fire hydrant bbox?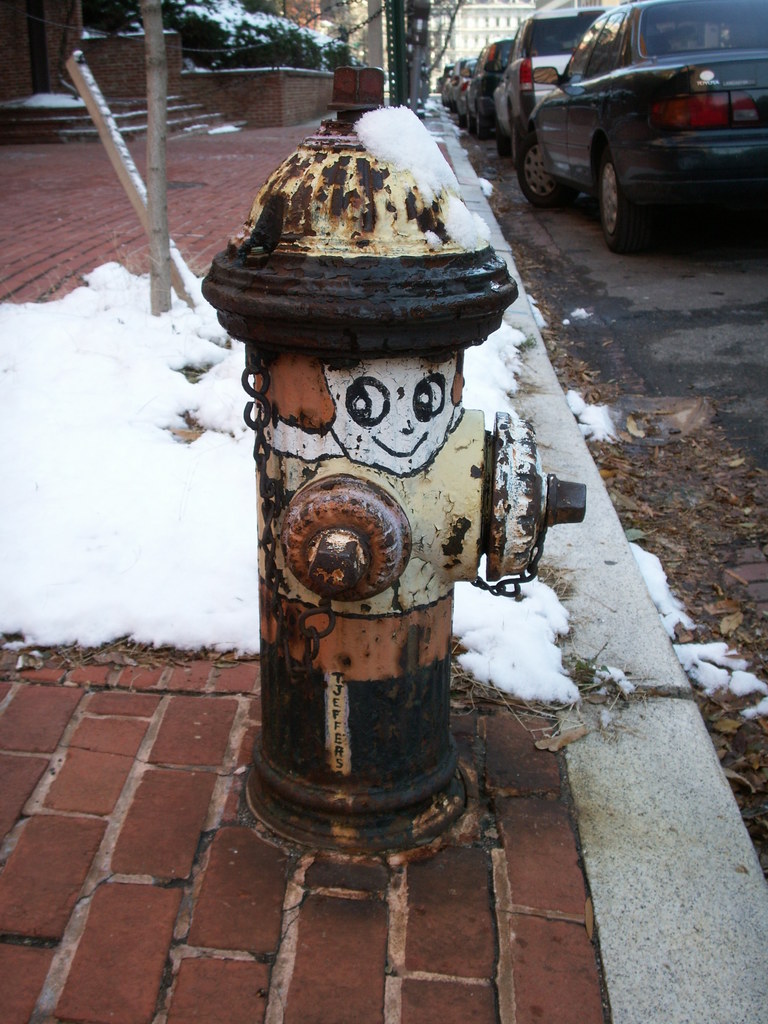
pyautogui.locateOnScreen(196, 118, 588, 858)
